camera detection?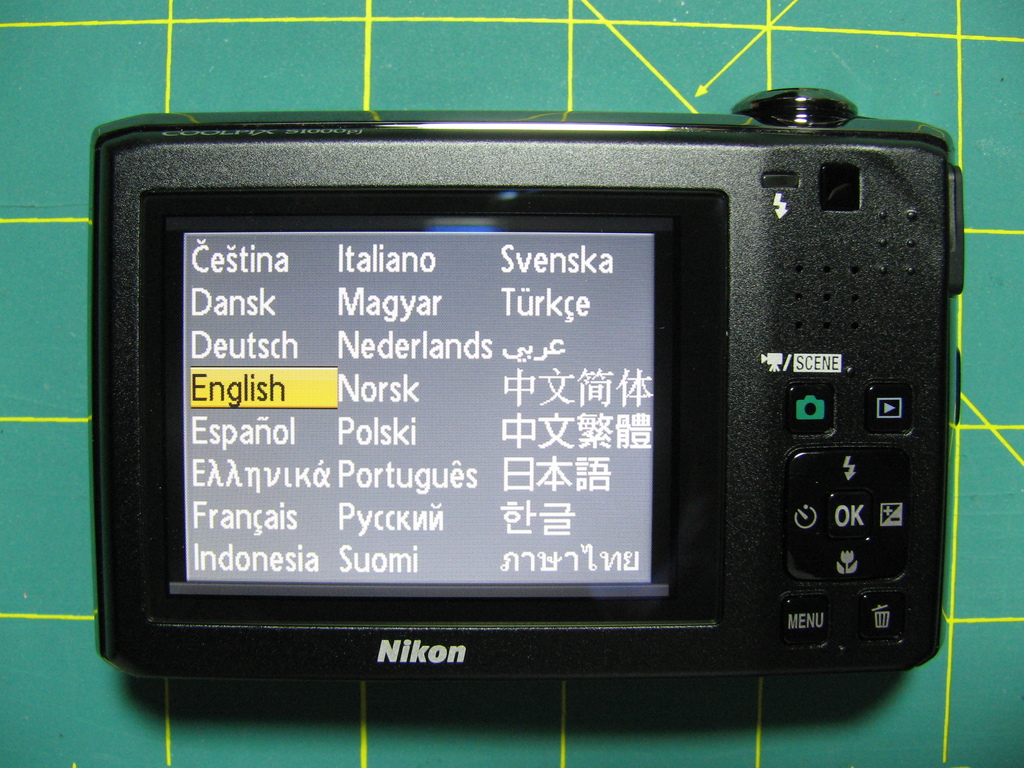
left=34, top=65, right=1023, bottom=744
